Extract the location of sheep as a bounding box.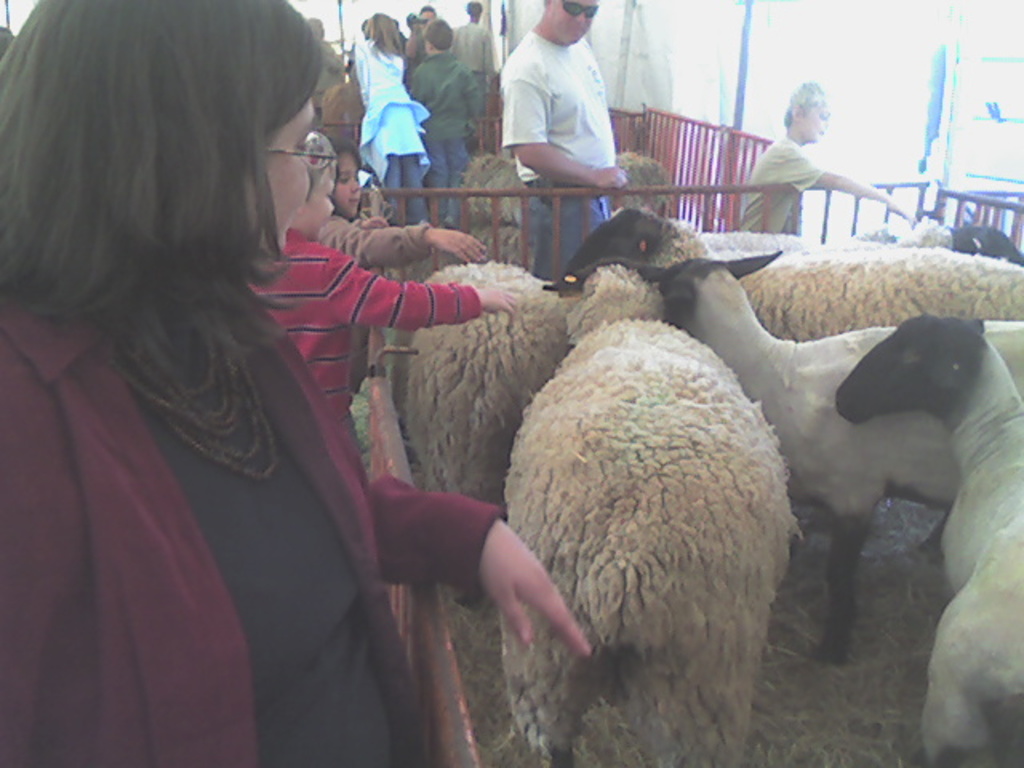
[x1=501, y1=262, x2=806, y2=766].
